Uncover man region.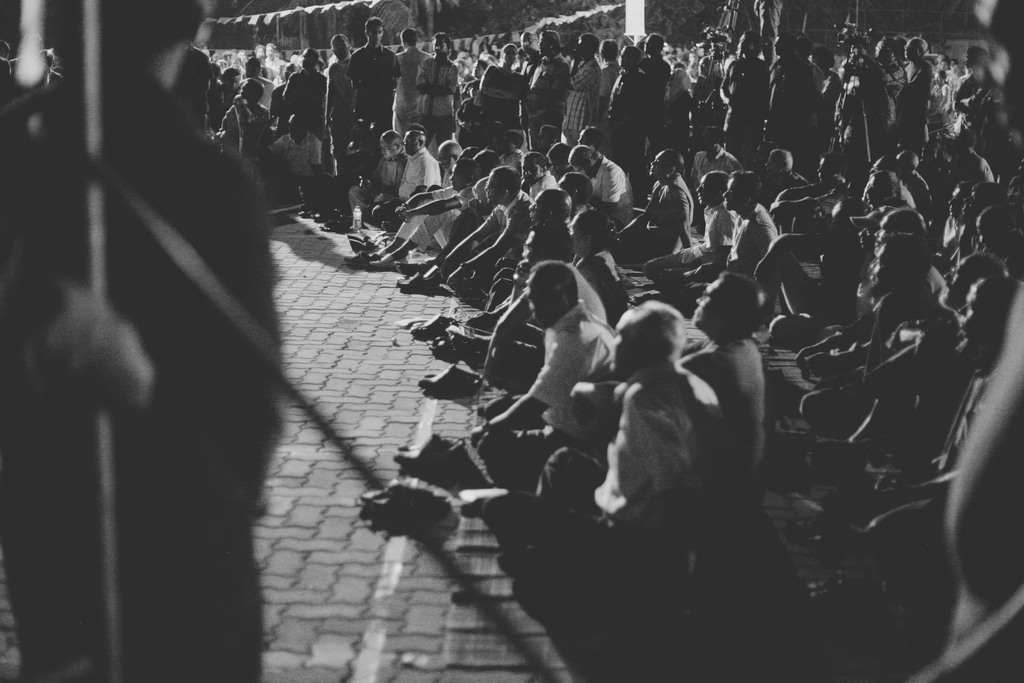
Uncovered: detection(416, 33, 461, 149).
